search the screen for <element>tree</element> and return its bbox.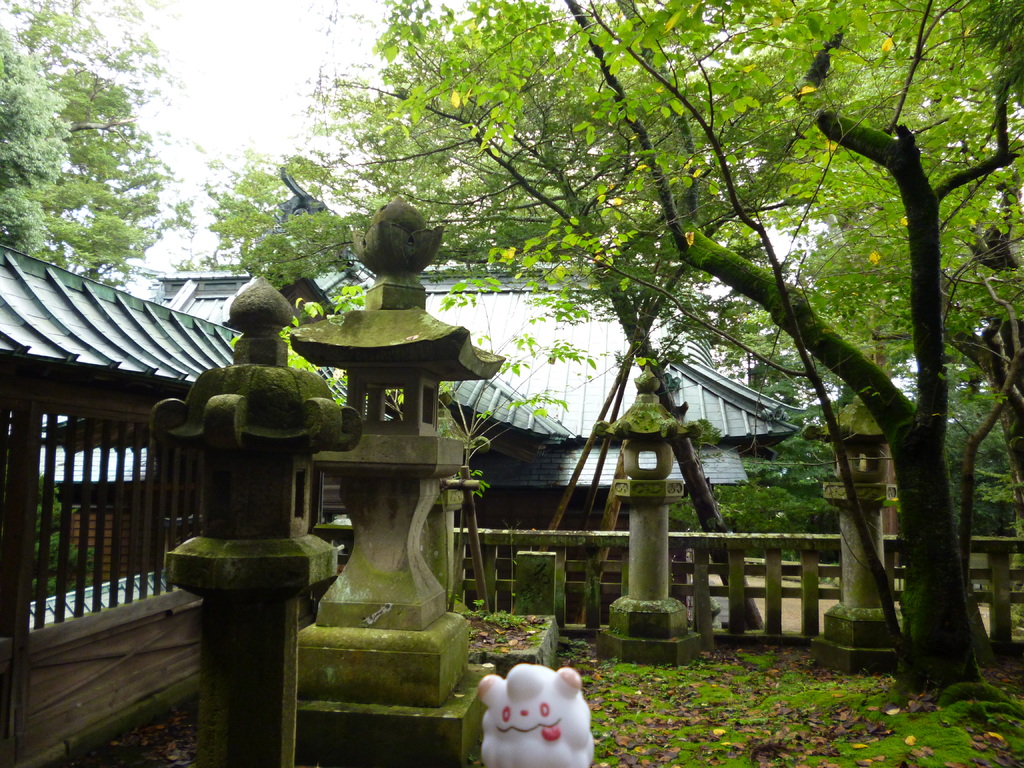
Found: box=[330, 0, 1023, 706].
